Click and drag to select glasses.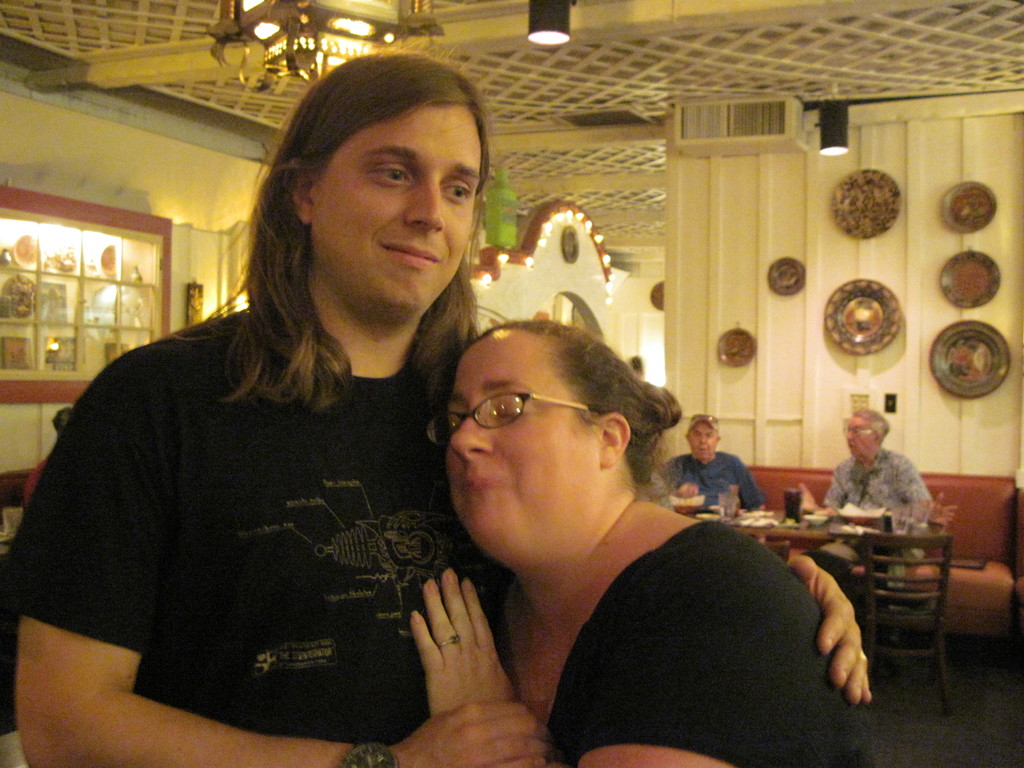
Selection: 835, 420, 880, 442.
